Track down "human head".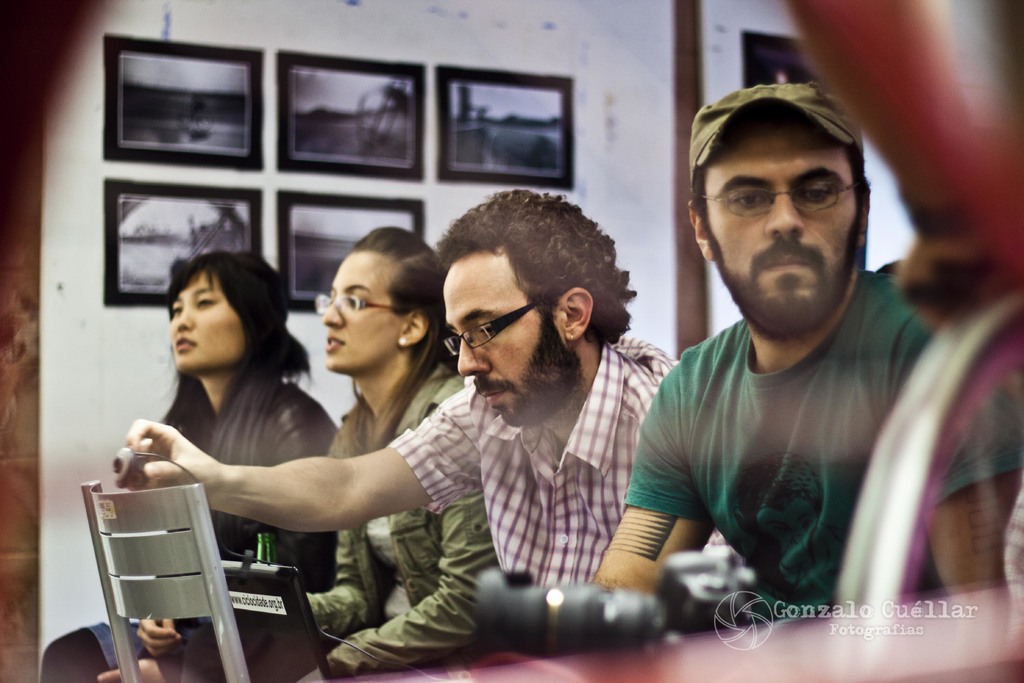
Tracked to [436,188,636,428].
